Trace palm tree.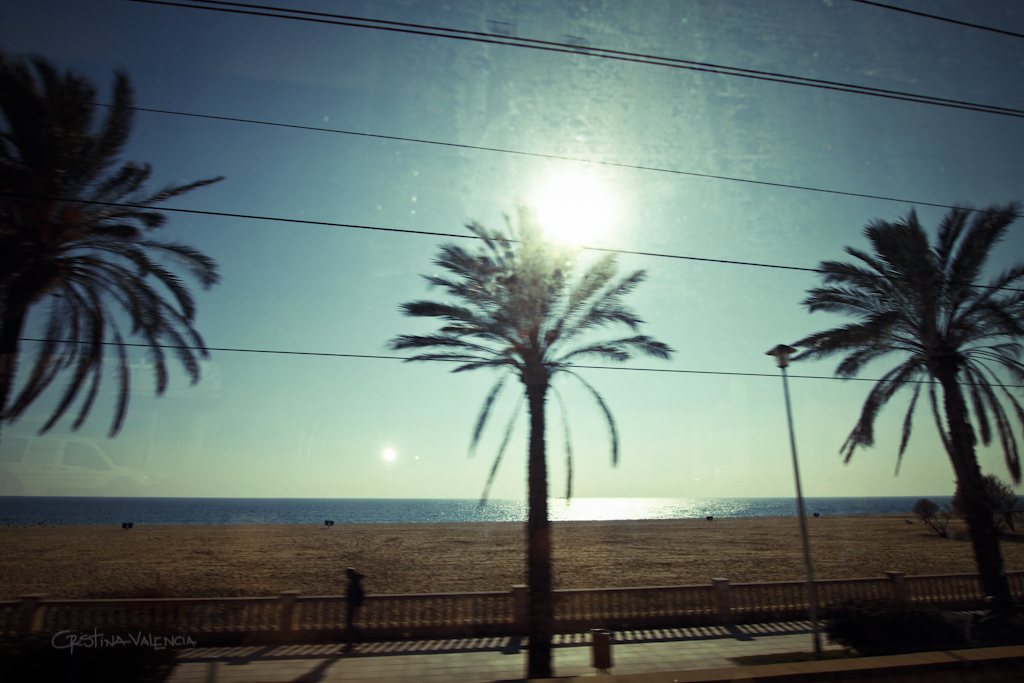
Traced to (left=780, top=197, right=1023, bottom=646).
